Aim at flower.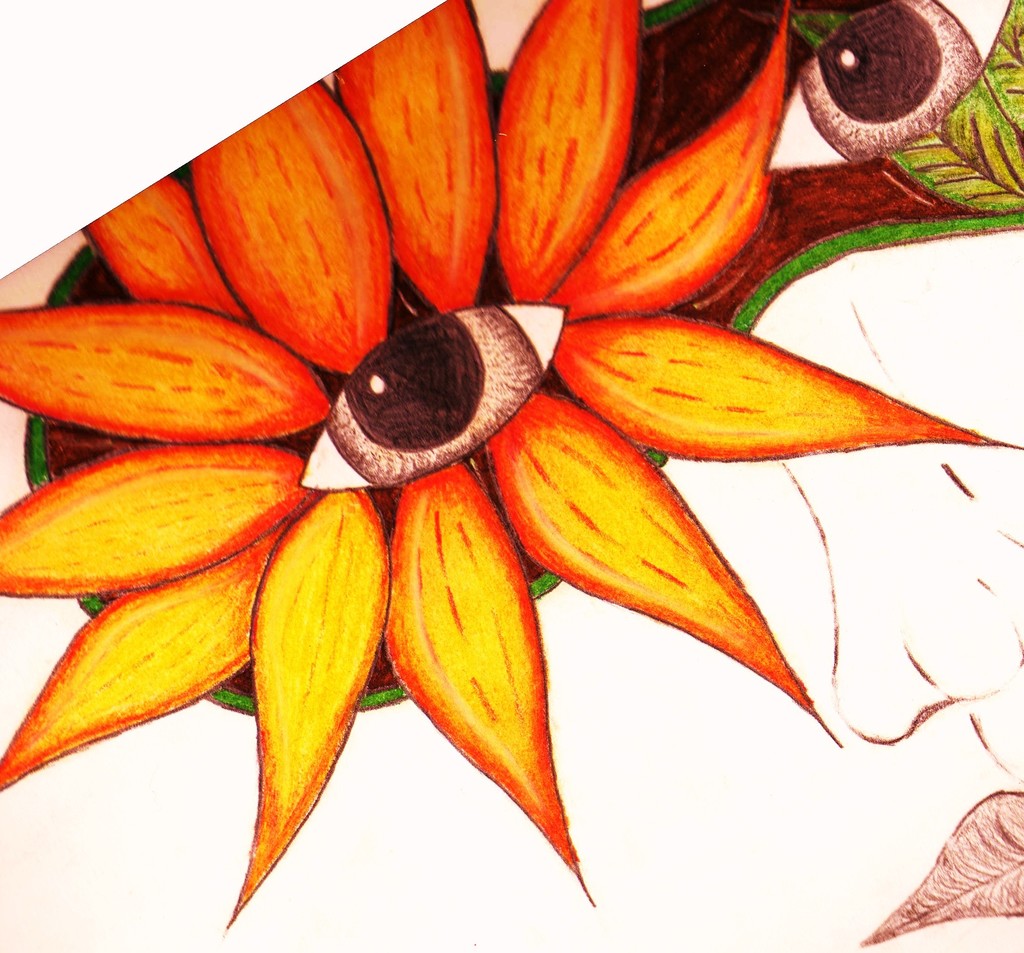
Aimed at pyautogui.locateOnScreen(60, 33, 930, 872).
